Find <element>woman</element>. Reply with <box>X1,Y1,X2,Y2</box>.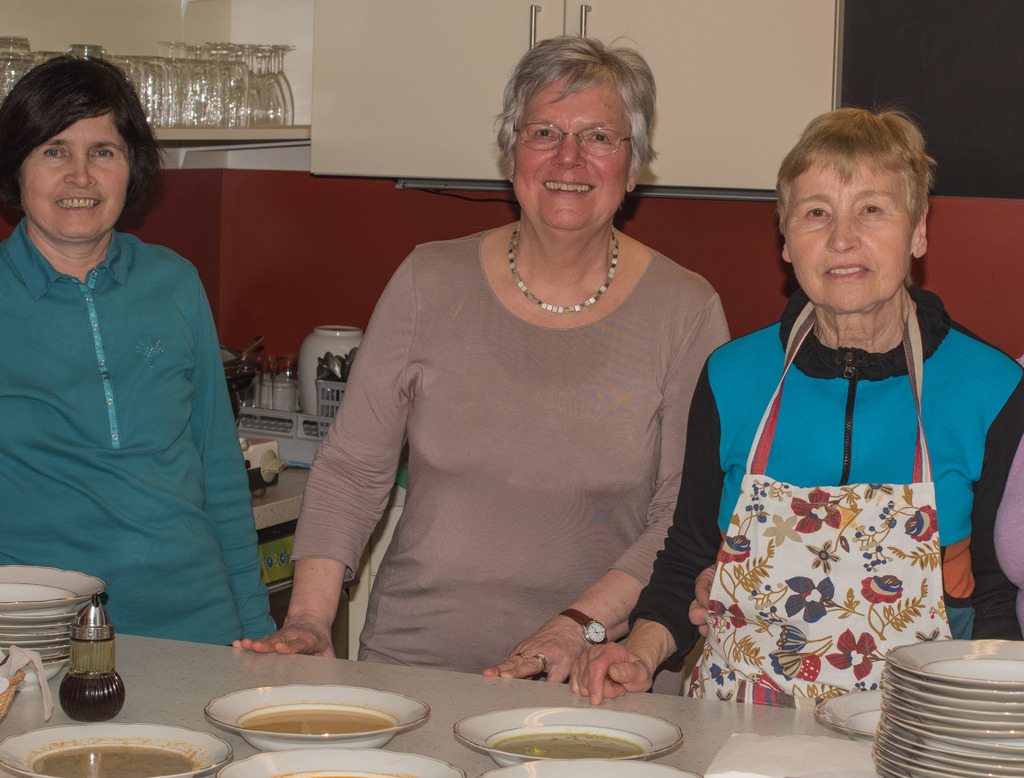
<box>289,66,759,723</box>.
